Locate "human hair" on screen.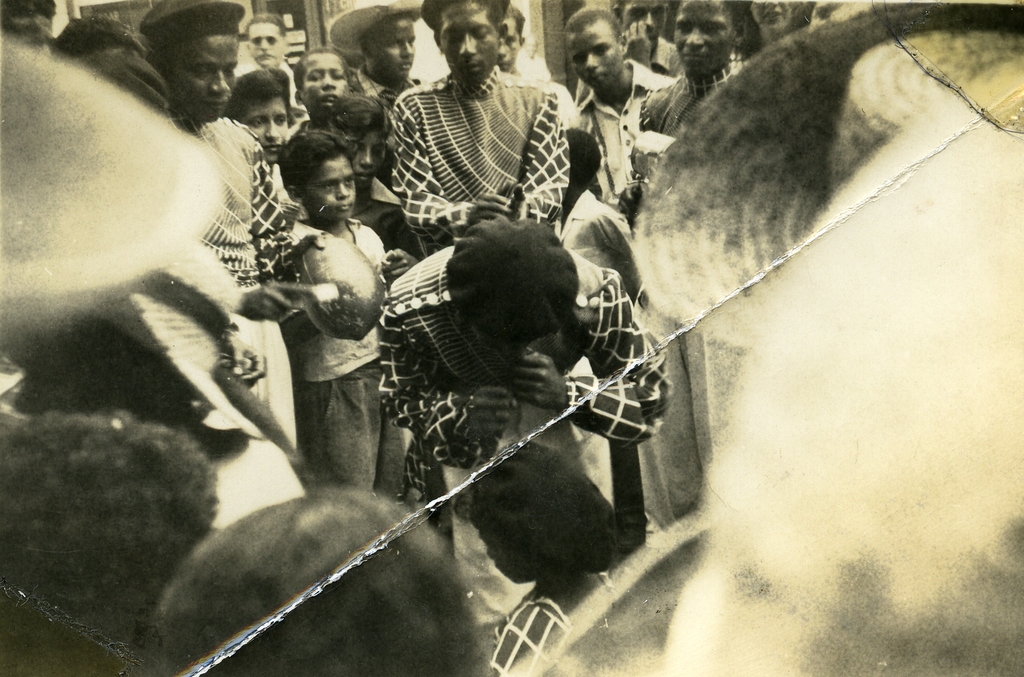
On screen at region(48, 5, 161, 59).
